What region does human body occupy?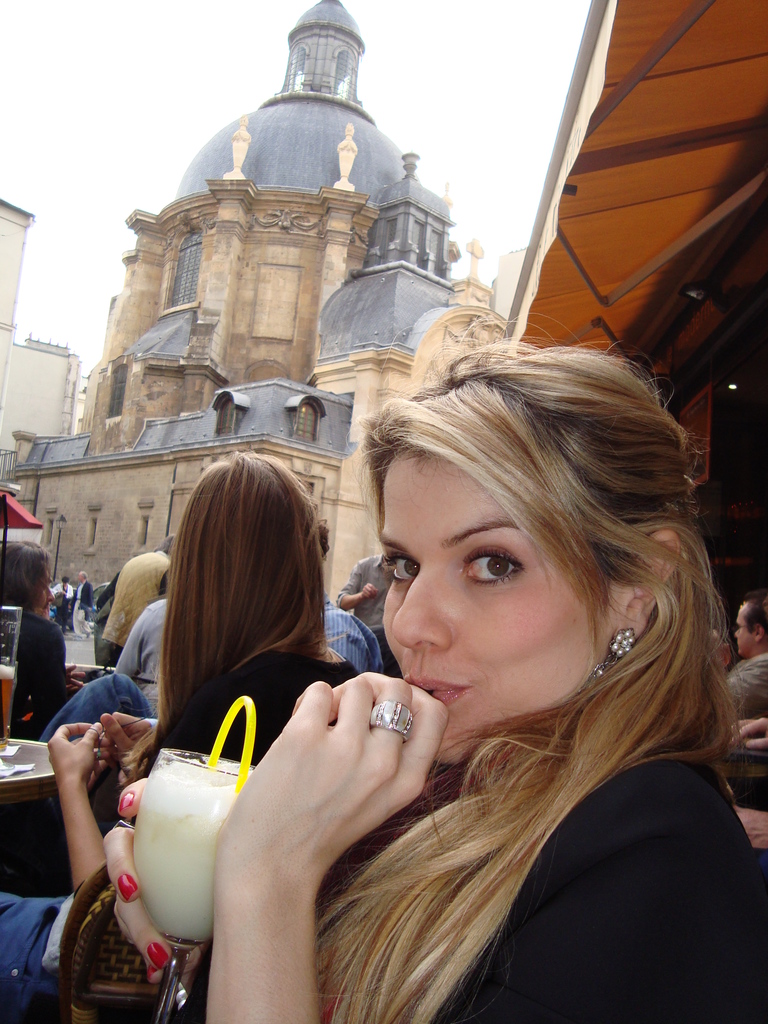
(0,542,68,736).
